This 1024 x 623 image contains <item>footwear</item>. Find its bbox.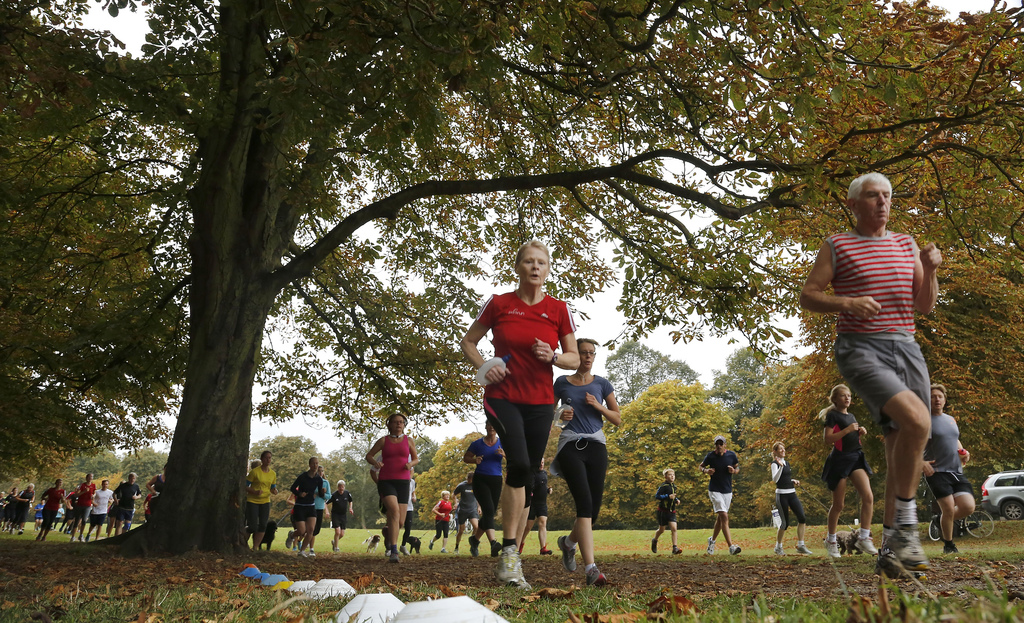
rect(886, 516, 932, 571).
